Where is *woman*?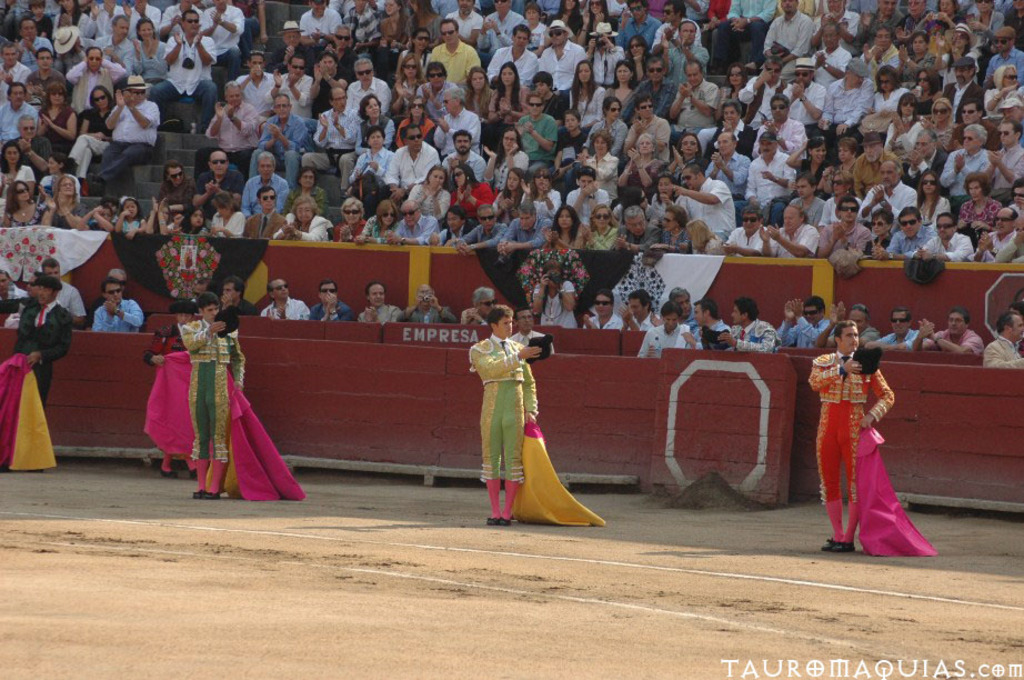
pyautogui.locateOnScreen(541, 203, 586, 248).
